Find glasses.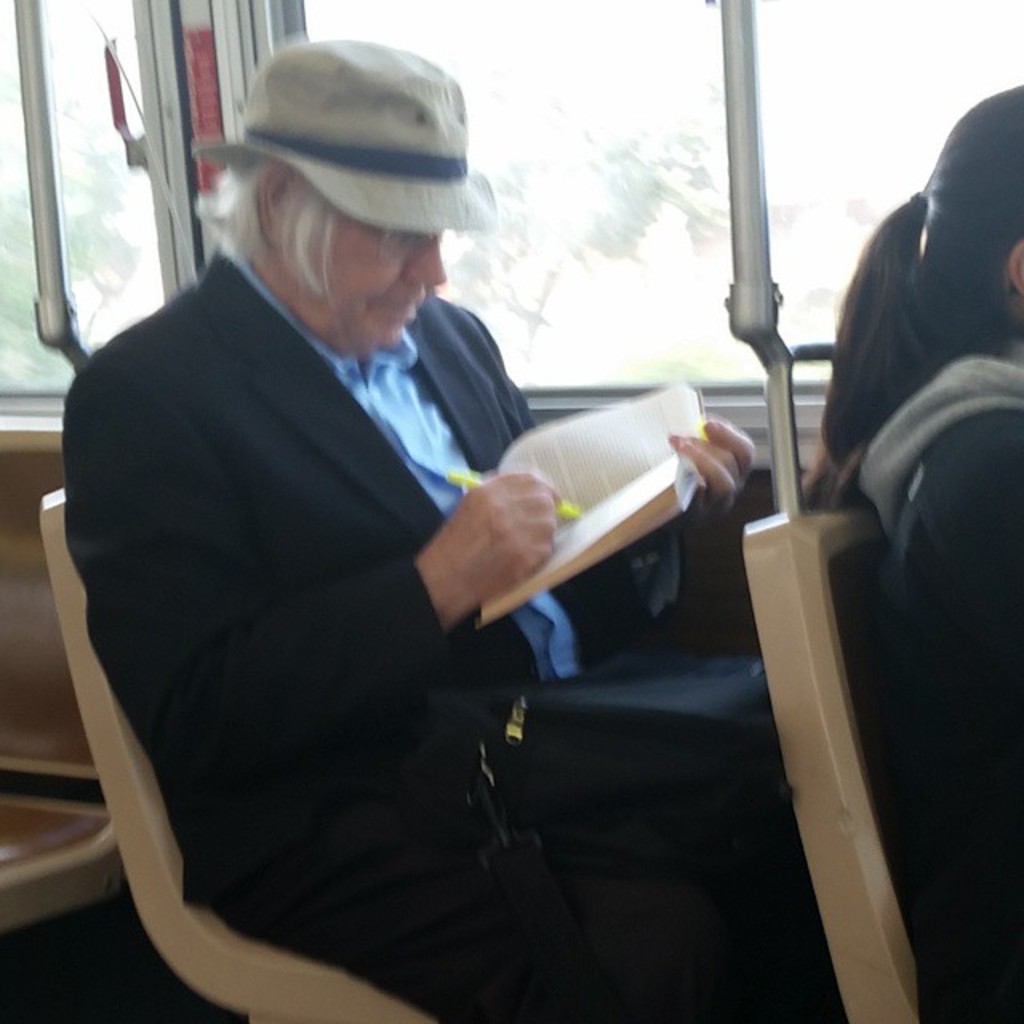
rect(349, 222, 435, 267).
